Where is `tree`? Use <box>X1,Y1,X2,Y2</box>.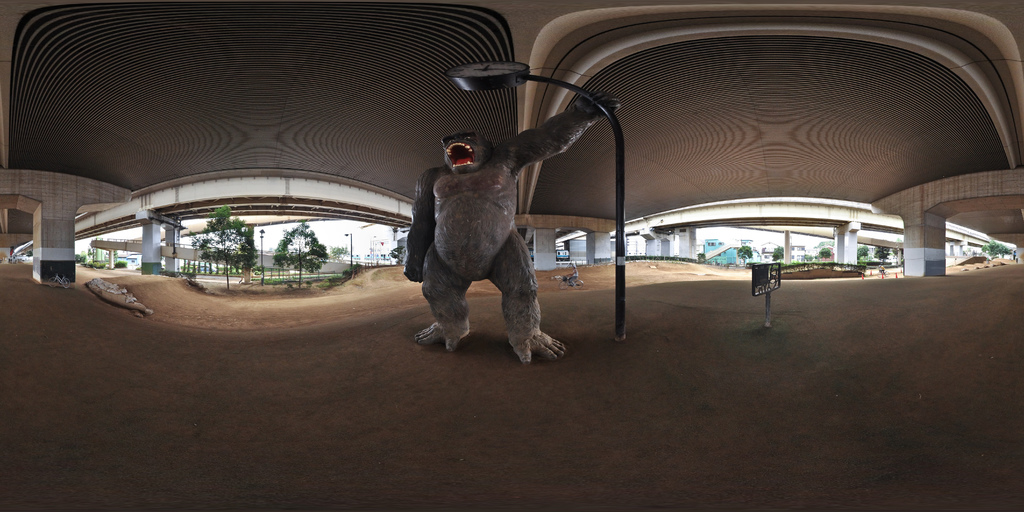
<box>270,219,330,292</box>.
